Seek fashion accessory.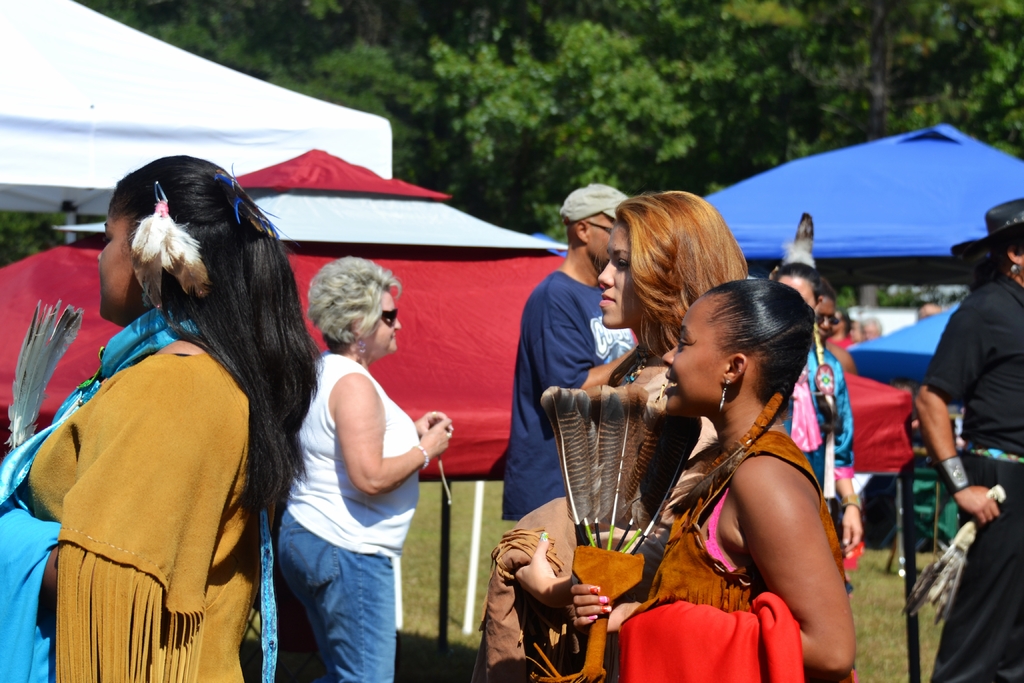
[left=938, top=455, right=975, bottom=496].
